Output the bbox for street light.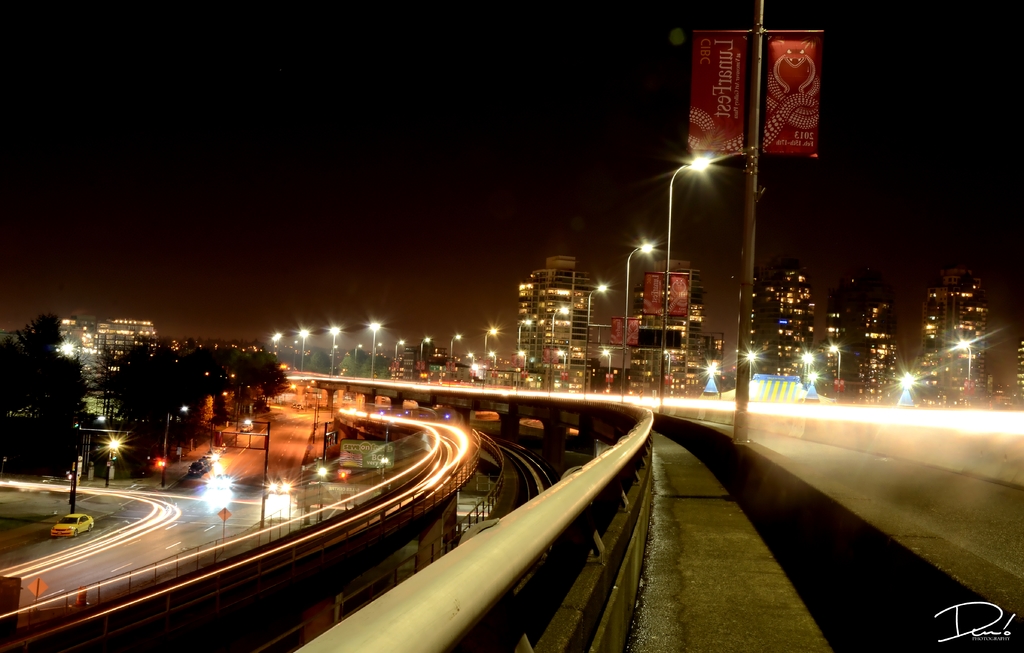
(x1=954, y1=339, x2=972, y2=402).
